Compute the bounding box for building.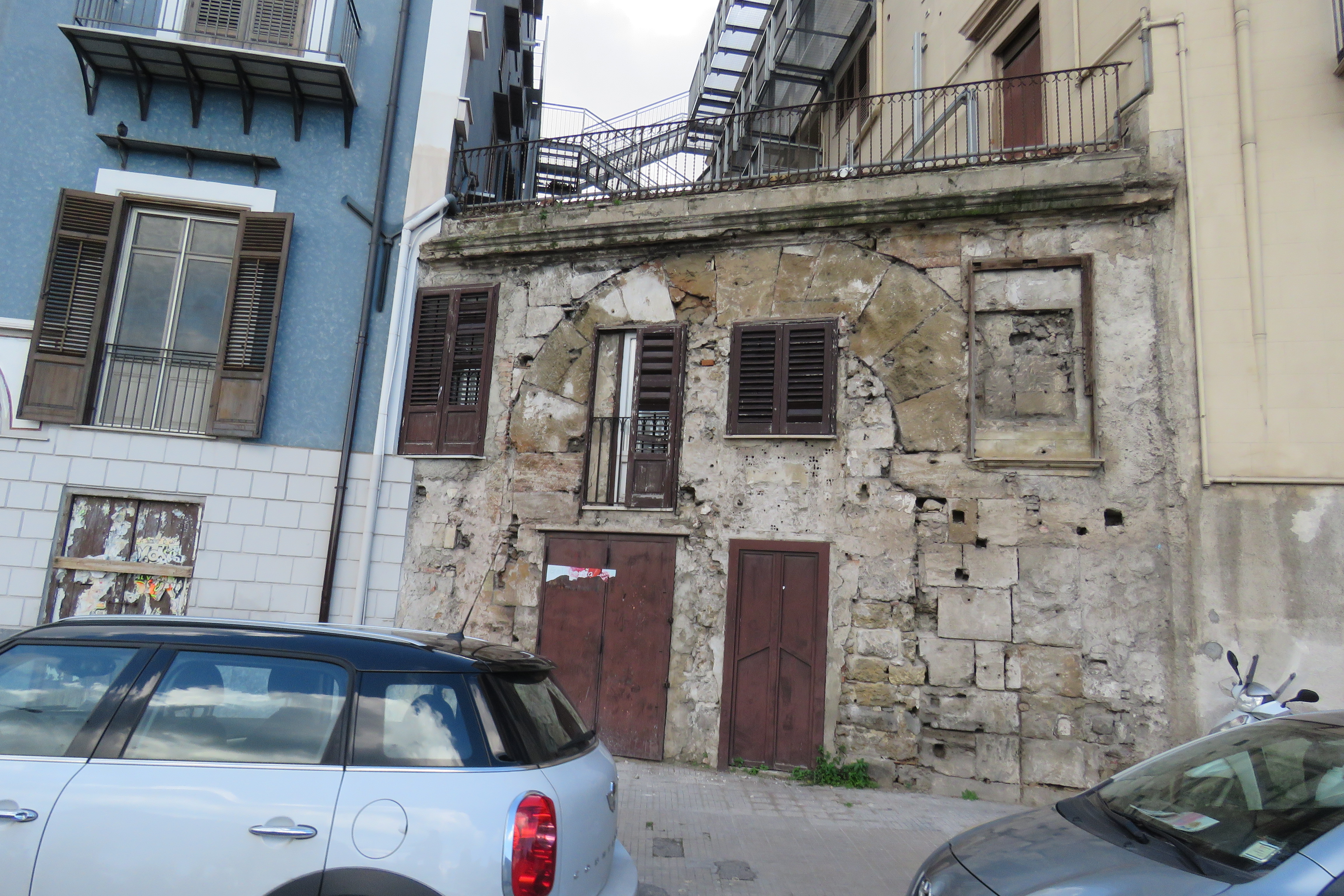
l=0, t=0, r=158, b=188.
